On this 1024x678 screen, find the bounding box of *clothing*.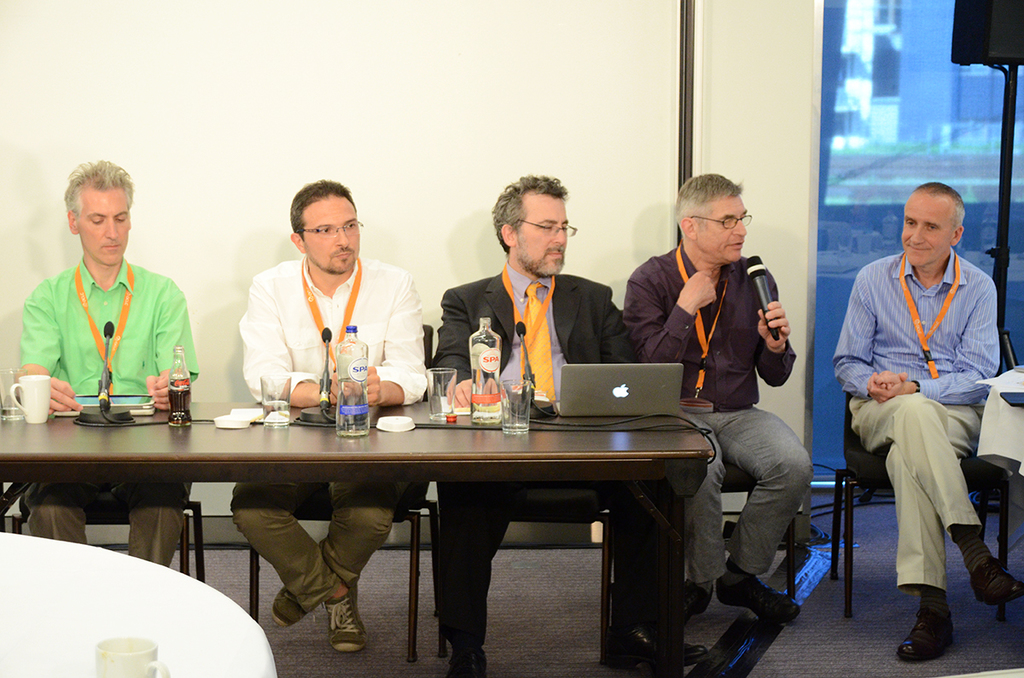
Bounding box: box(230, 478, 404, 608).
